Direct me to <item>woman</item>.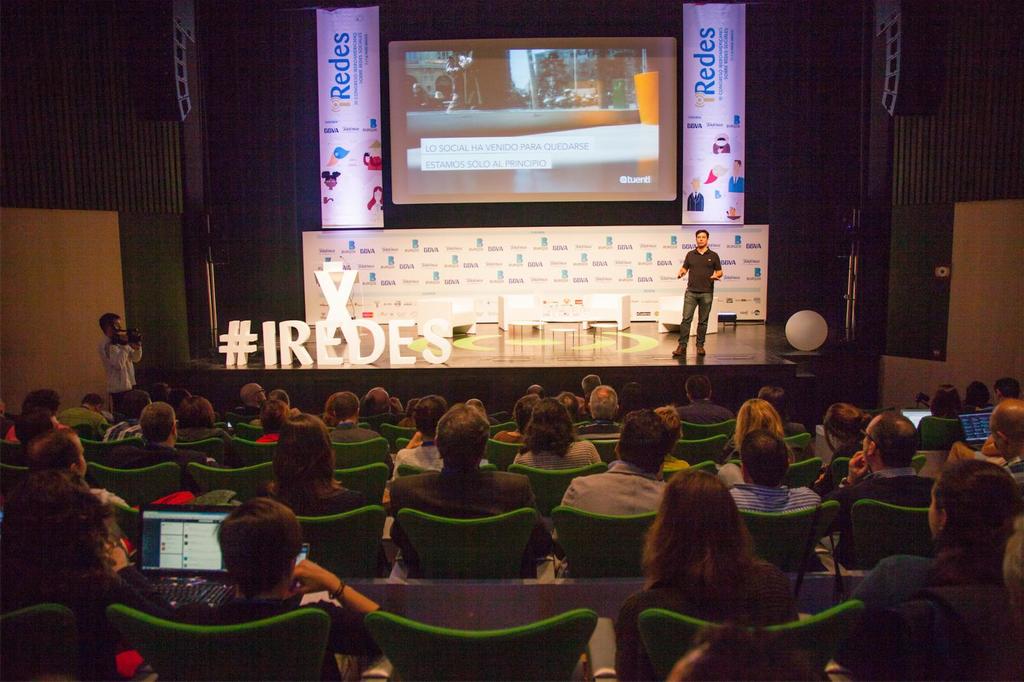
Direction: <bbox>0, 468, 164, 681</bbox>.
